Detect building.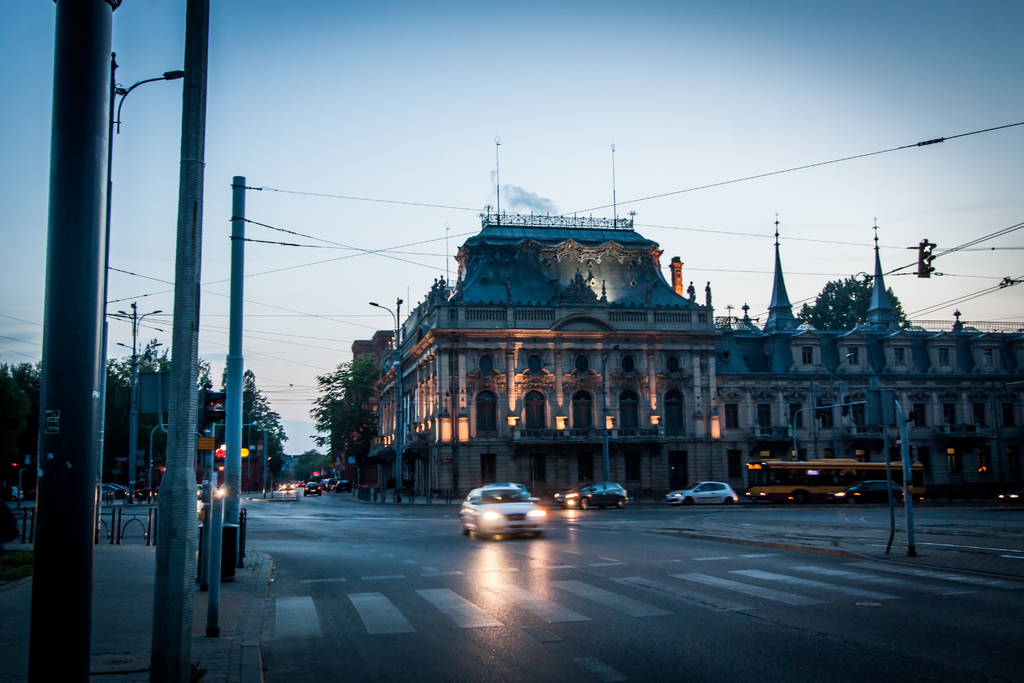
Detected at 330:142:1023:498.
